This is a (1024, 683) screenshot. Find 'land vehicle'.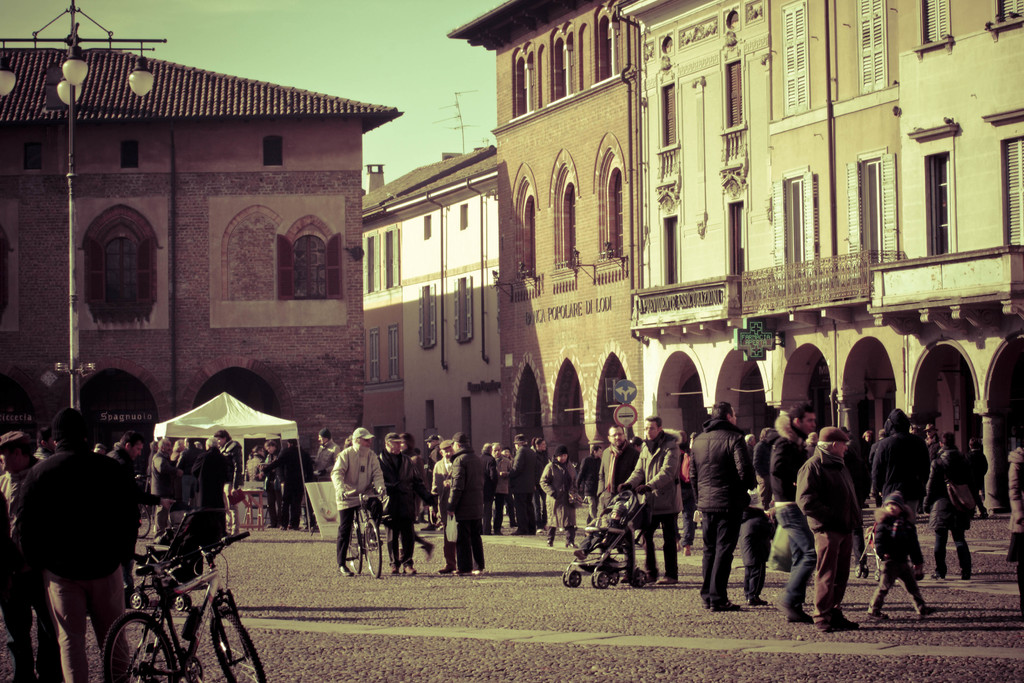
Bounding box: Rect(107, 534, 264, 682).
